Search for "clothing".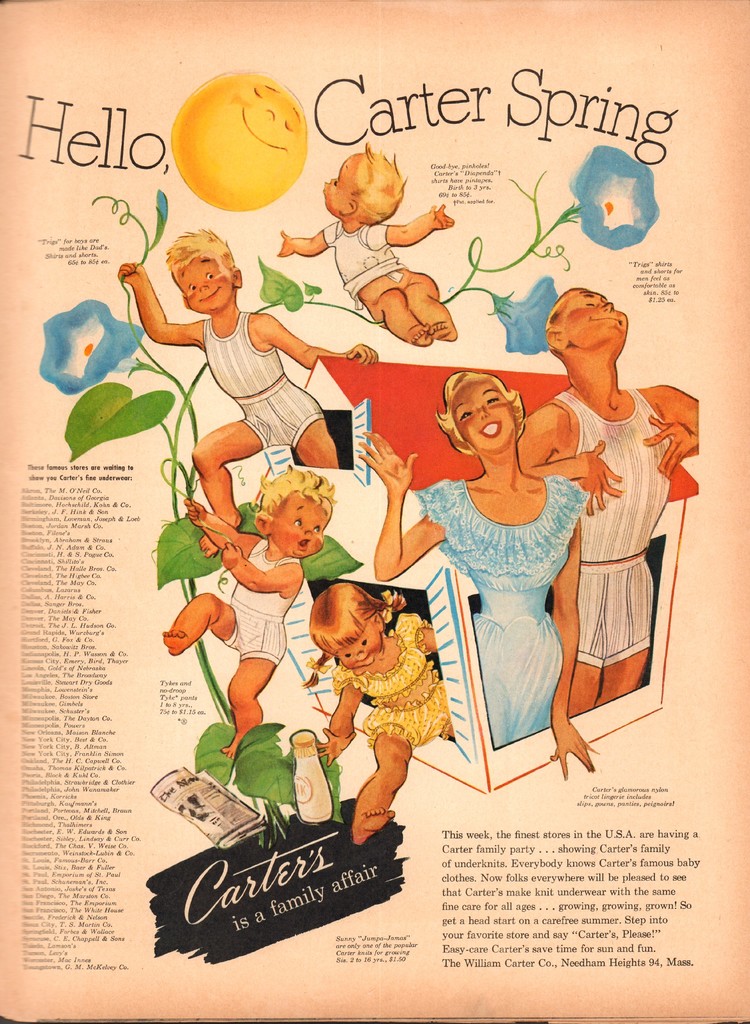
Found at <bbox>204, 312, 326, 447</bbox>.
